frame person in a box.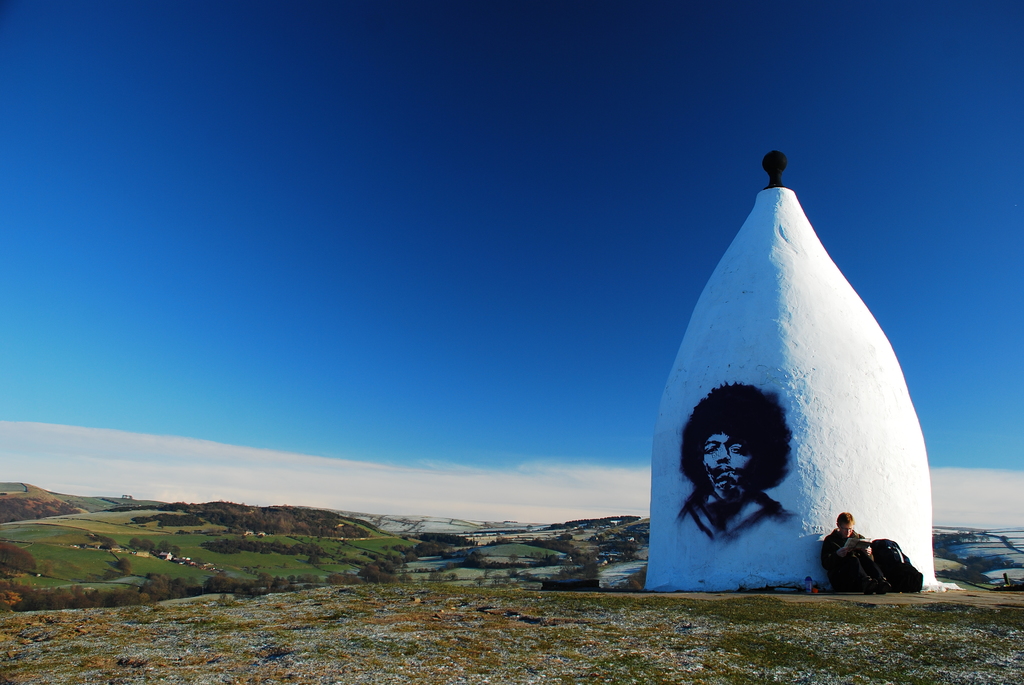
region(678, 380, 793, 539).
